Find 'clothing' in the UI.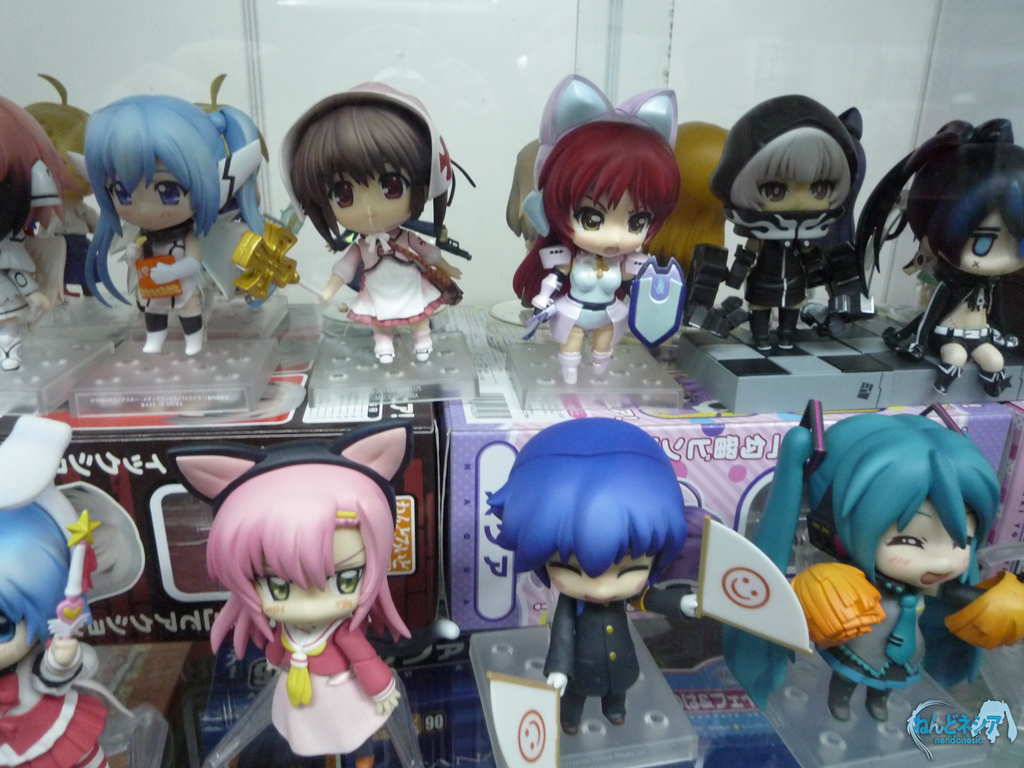
UI element at {"x1": 558, "y1": 252, "x2": 635, "y2": 354}.
